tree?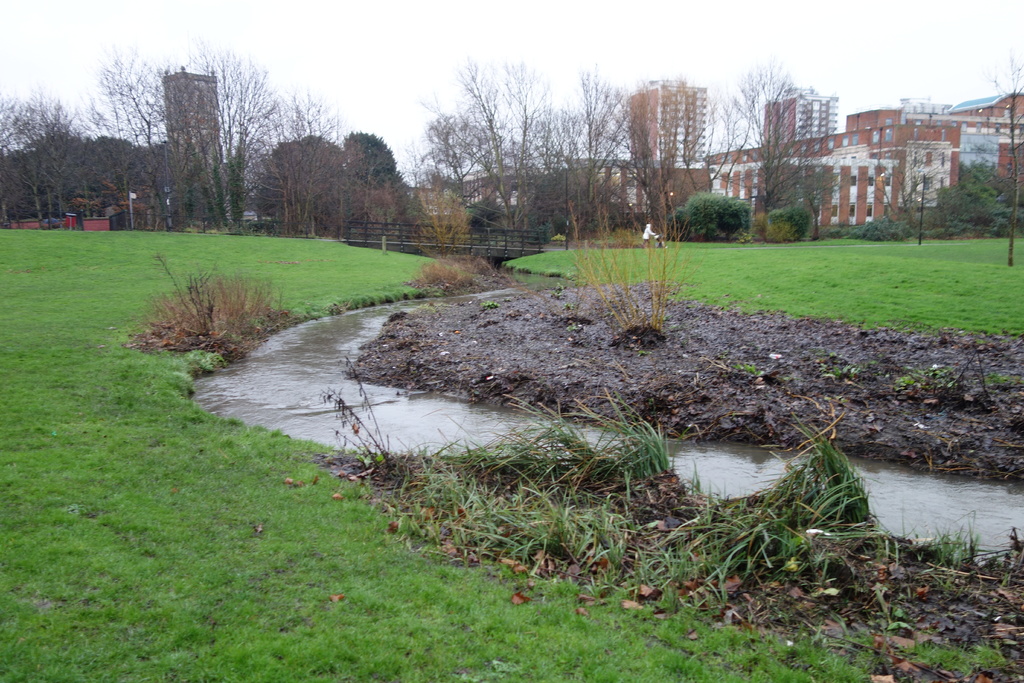
(x1=39, y1=124, x2=104, y2=217)
